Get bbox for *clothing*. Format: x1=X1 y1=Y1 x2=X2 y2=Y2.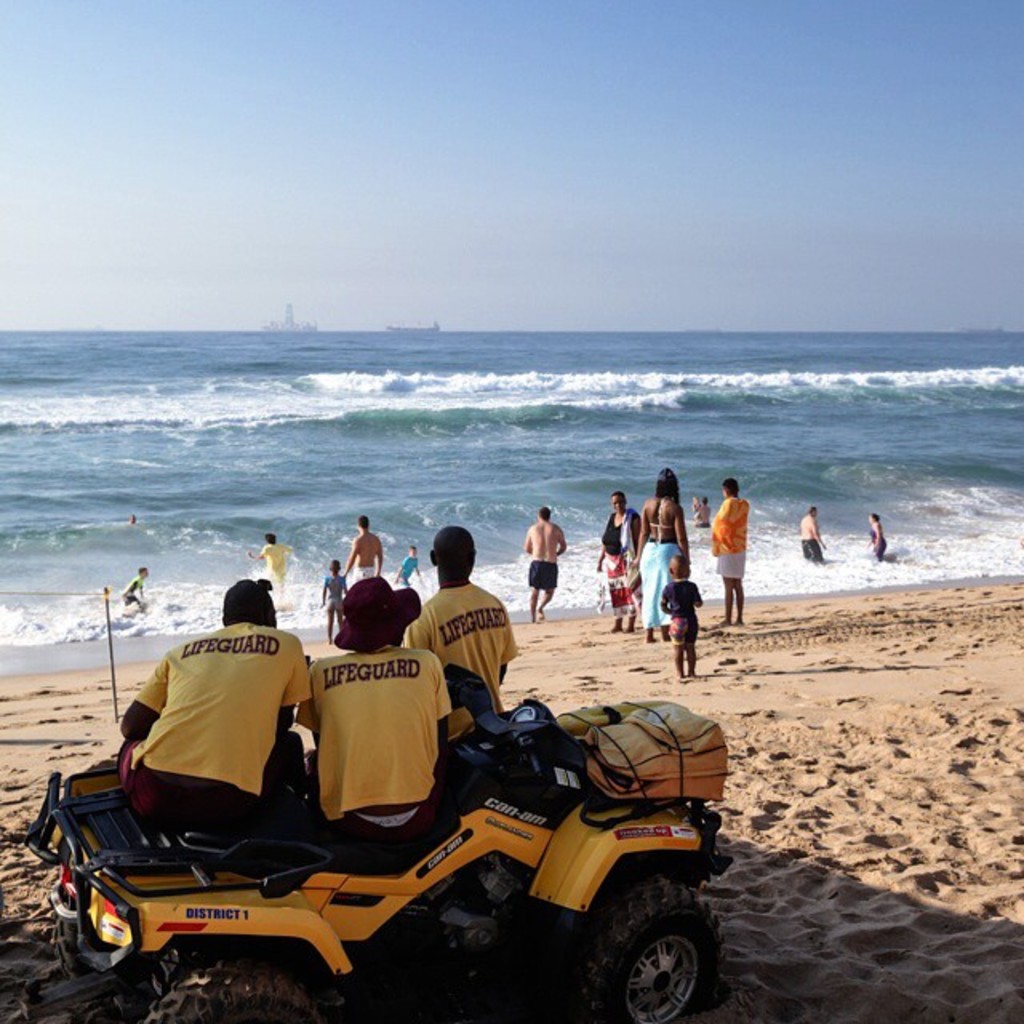
x1=352 y1=571 x2=378 y2=578.
